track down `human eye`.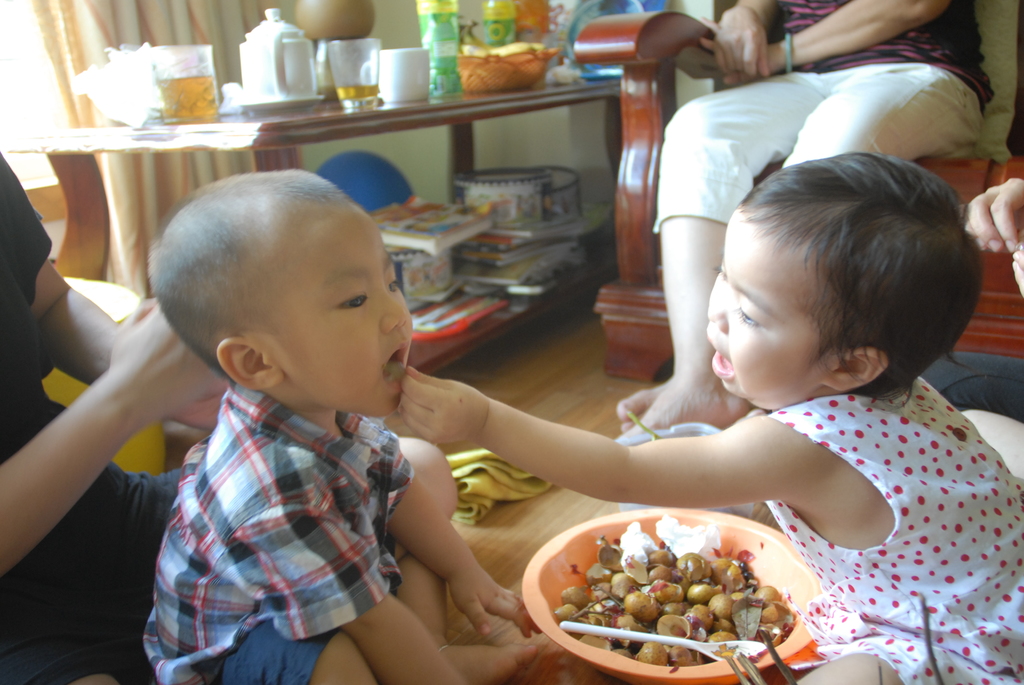
Tracked to 330 290 372 313.
